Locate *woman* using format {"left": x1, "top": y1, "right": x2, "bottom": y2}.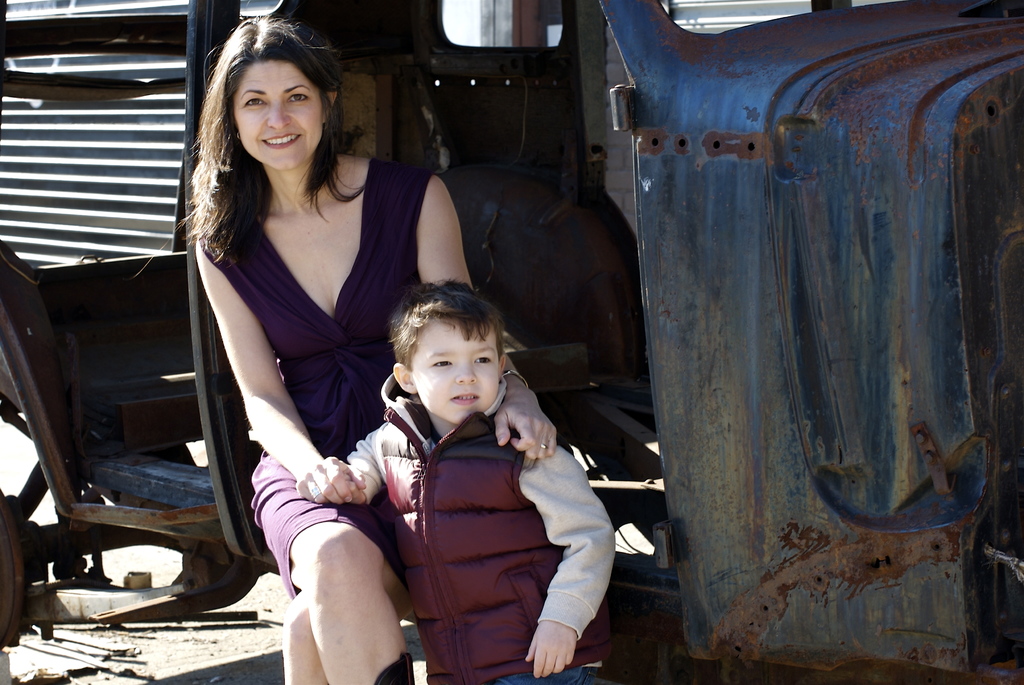
{"left": 178, "top": 13, "right": 557, "bottom": 684}.
